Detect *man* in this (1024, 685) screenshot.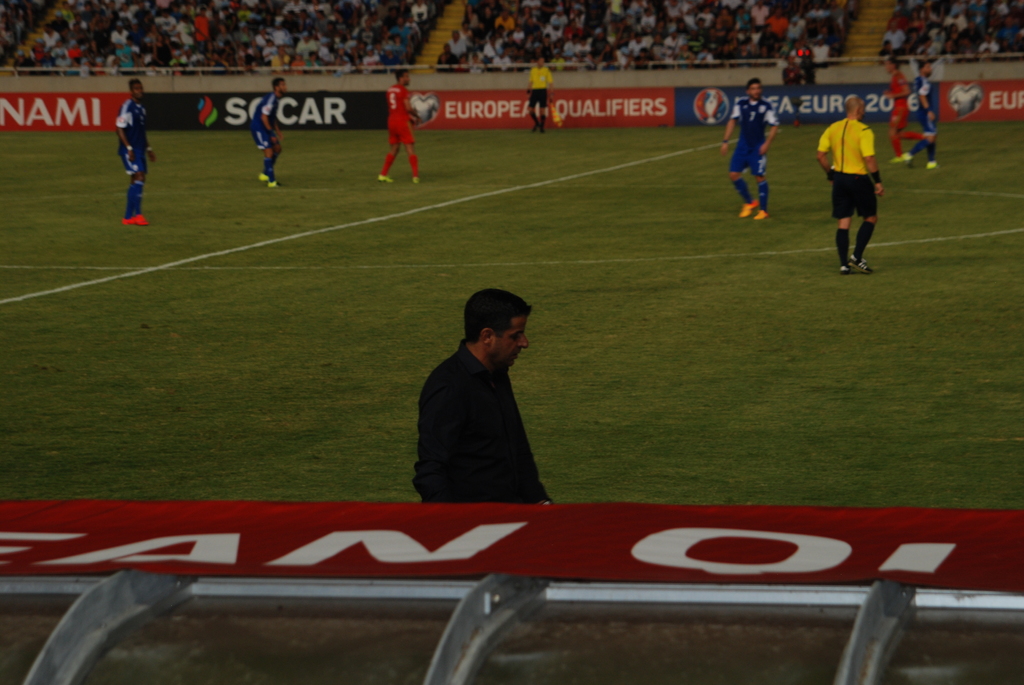
Detection: 524, 59, 554, 132.
